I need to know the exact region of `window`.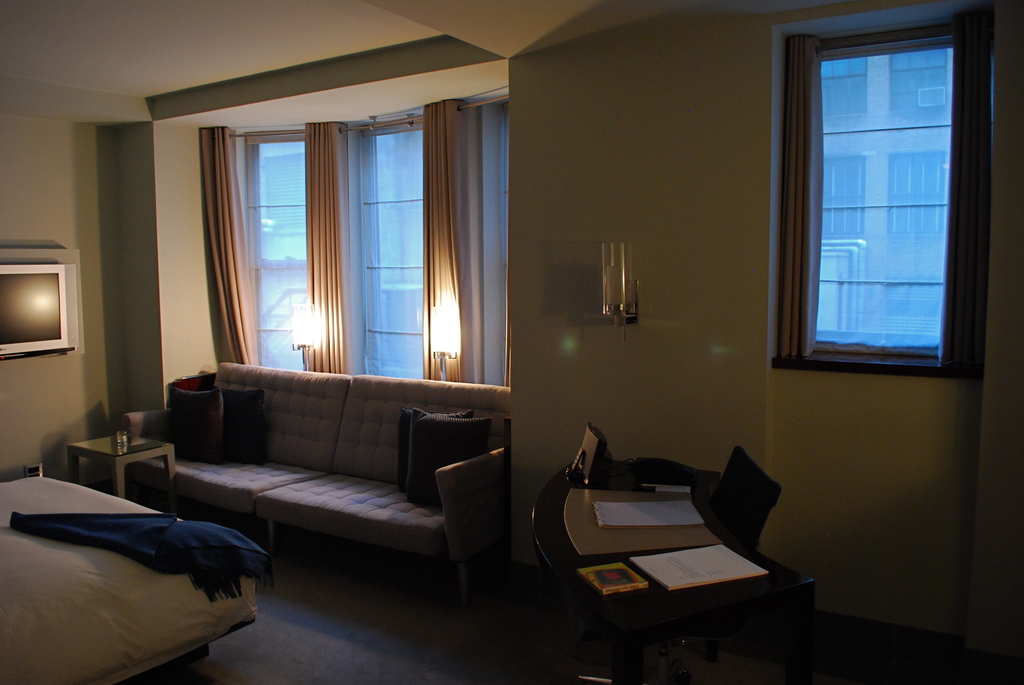
Region: x1=233, y1=100, x2=506, y2=387.
